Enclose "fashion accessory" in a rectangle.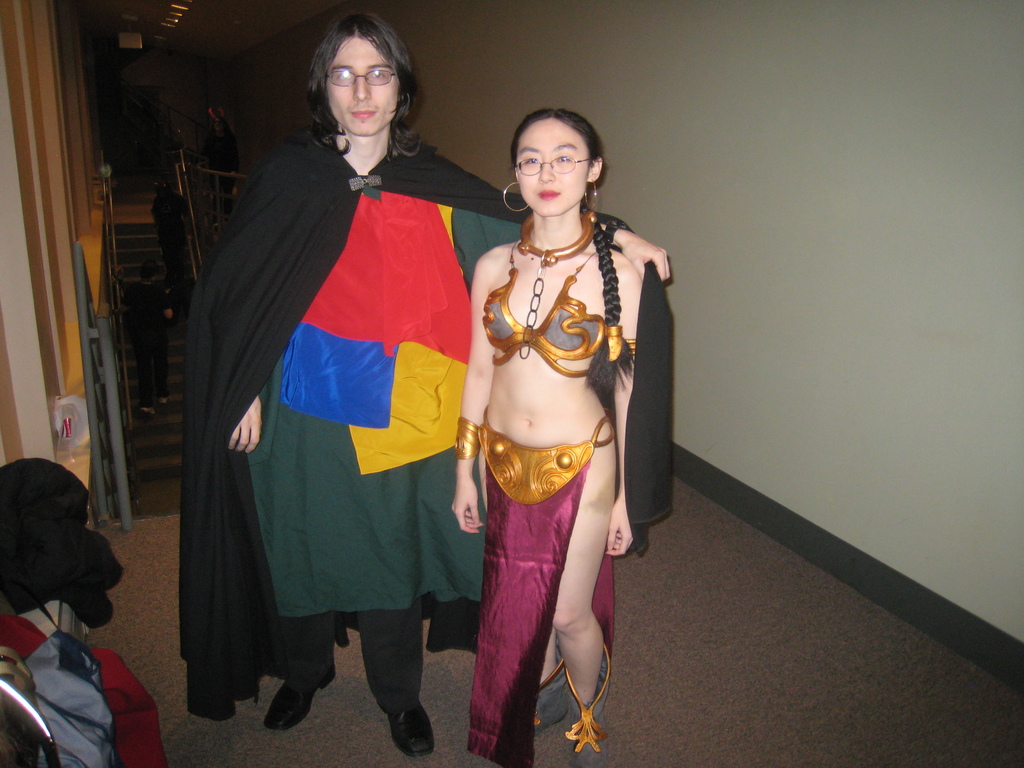
[left=581, top=177, right=597, bottom=208].
